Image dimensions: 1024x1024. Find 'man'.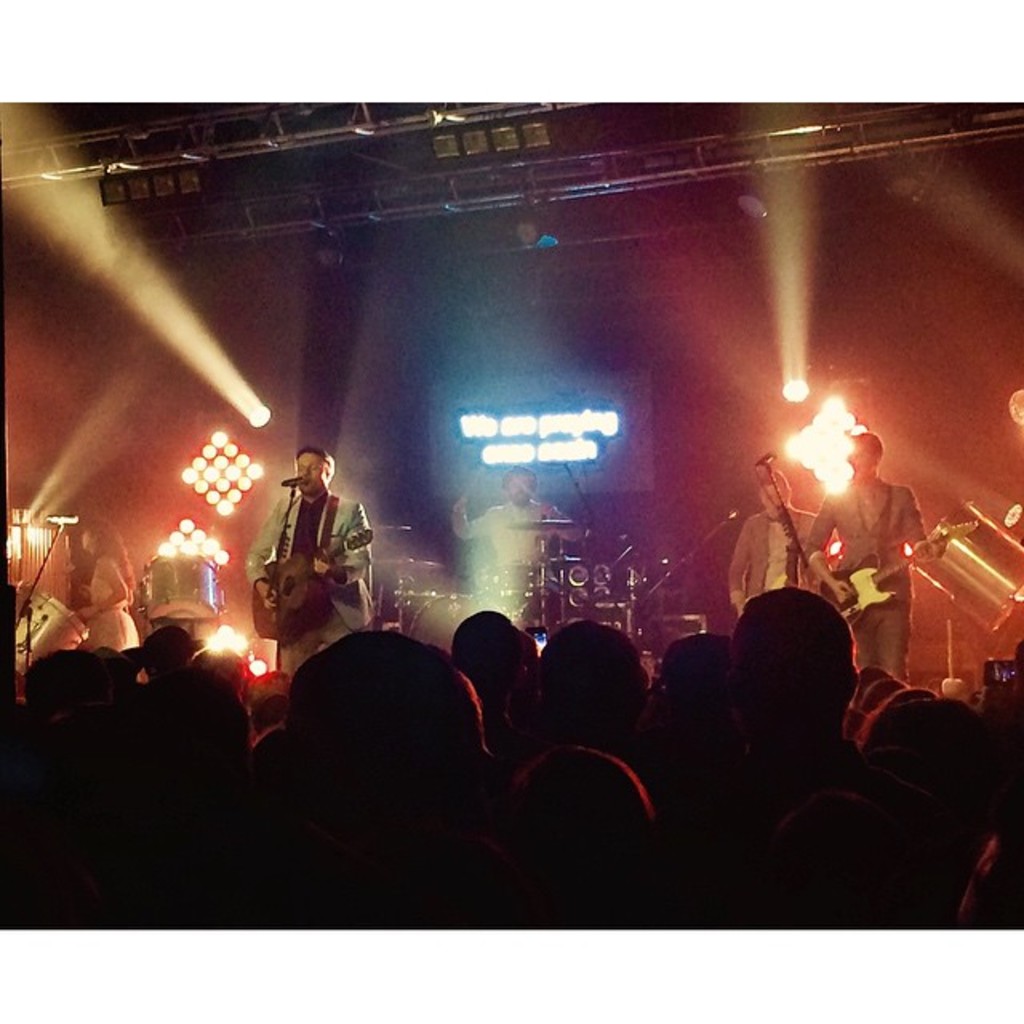
crop(243, 450, 395, 672).
